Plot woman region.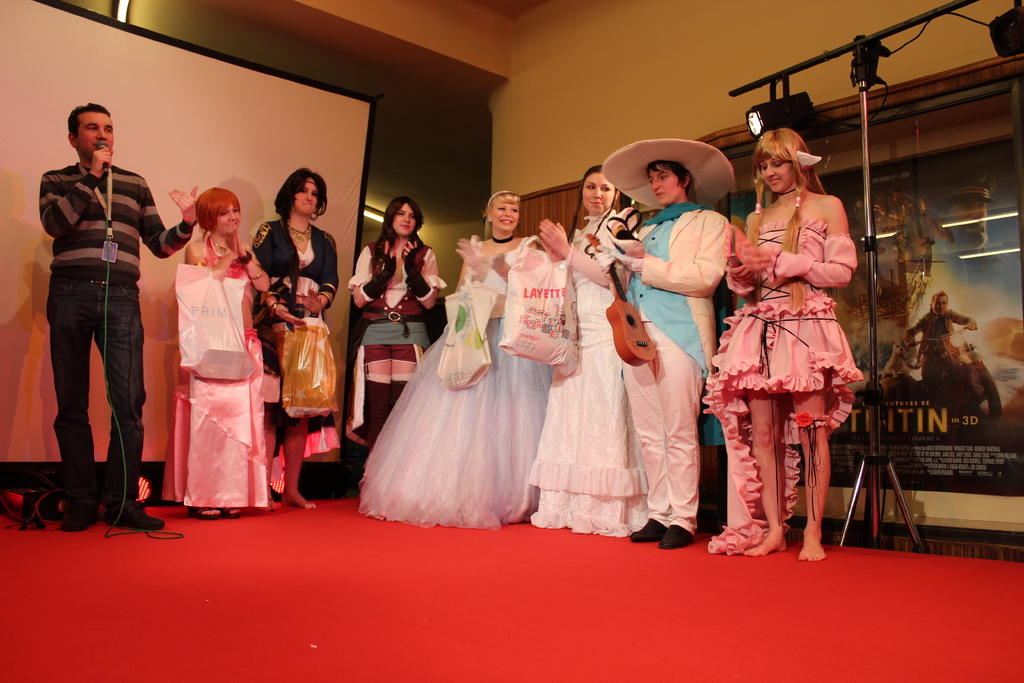
Plotted at (x1=248, y1=167, x2=339, y2=511).
